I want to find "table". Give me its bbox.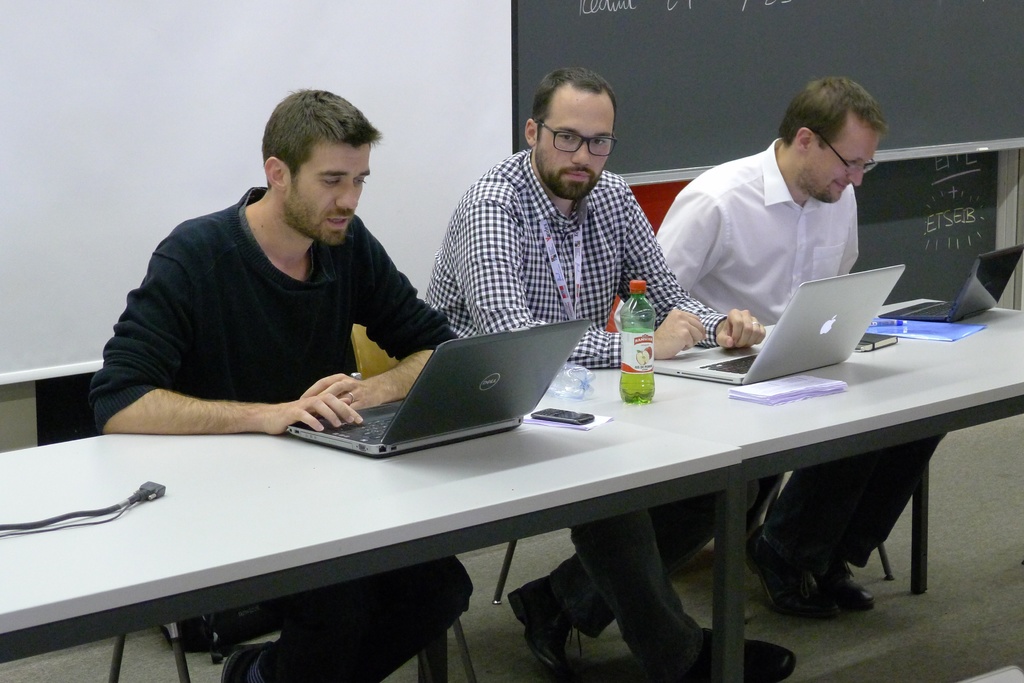
pyautogui.locateOnScreen(0, 292, 1023, 682).
